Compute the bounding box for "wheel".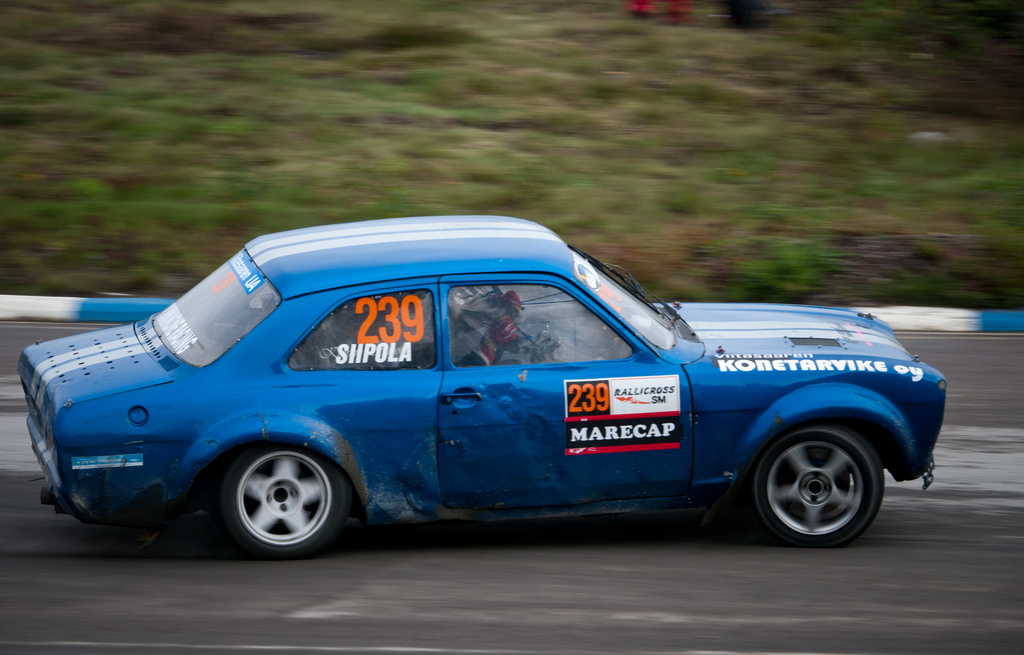
(217,439,347,558).
